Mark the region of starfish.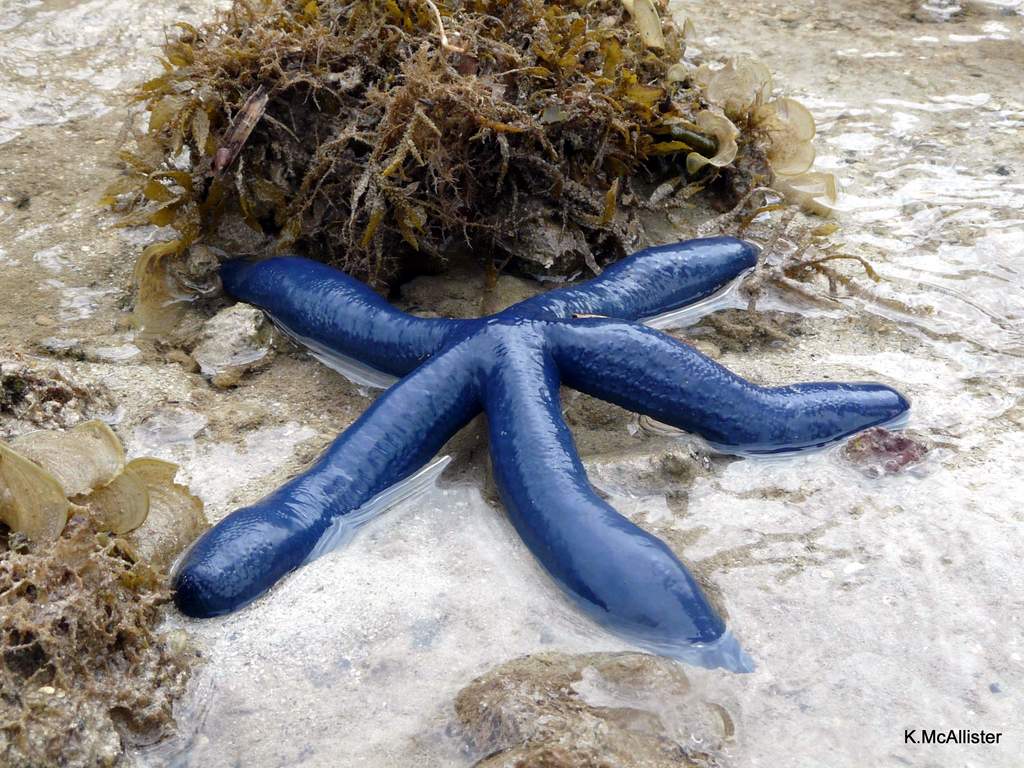
Region: l=165, t=246, r=908, b=671.
